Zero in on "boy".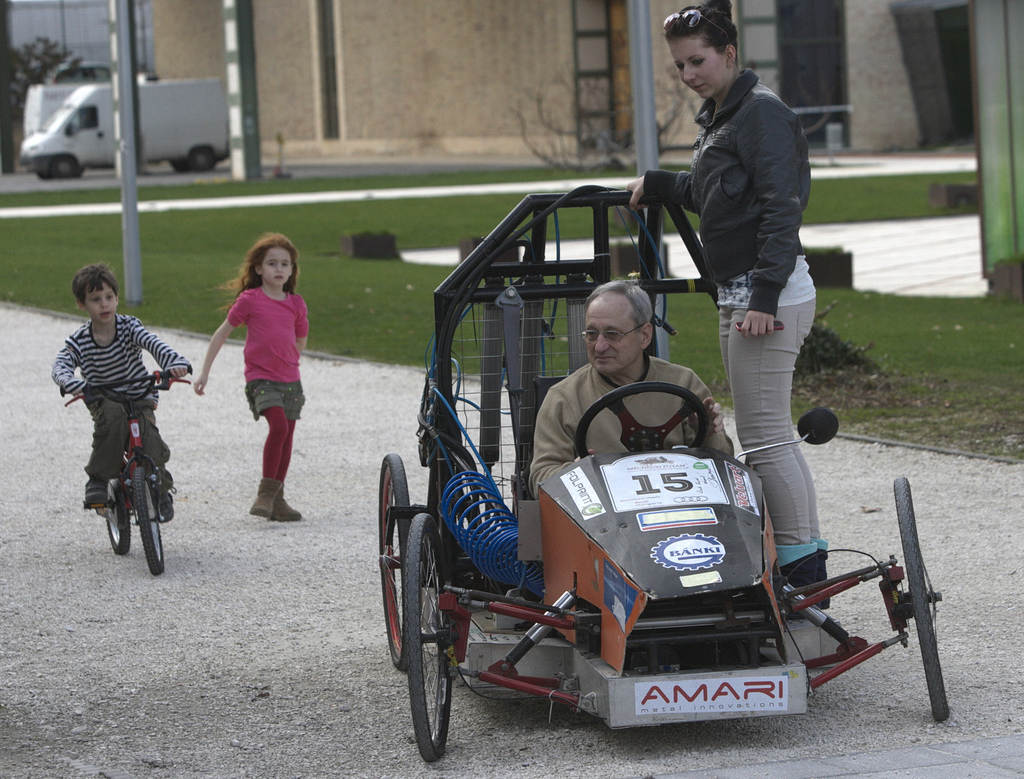
Zeroed in: left=41, top=256, right=214, bottom=521.
